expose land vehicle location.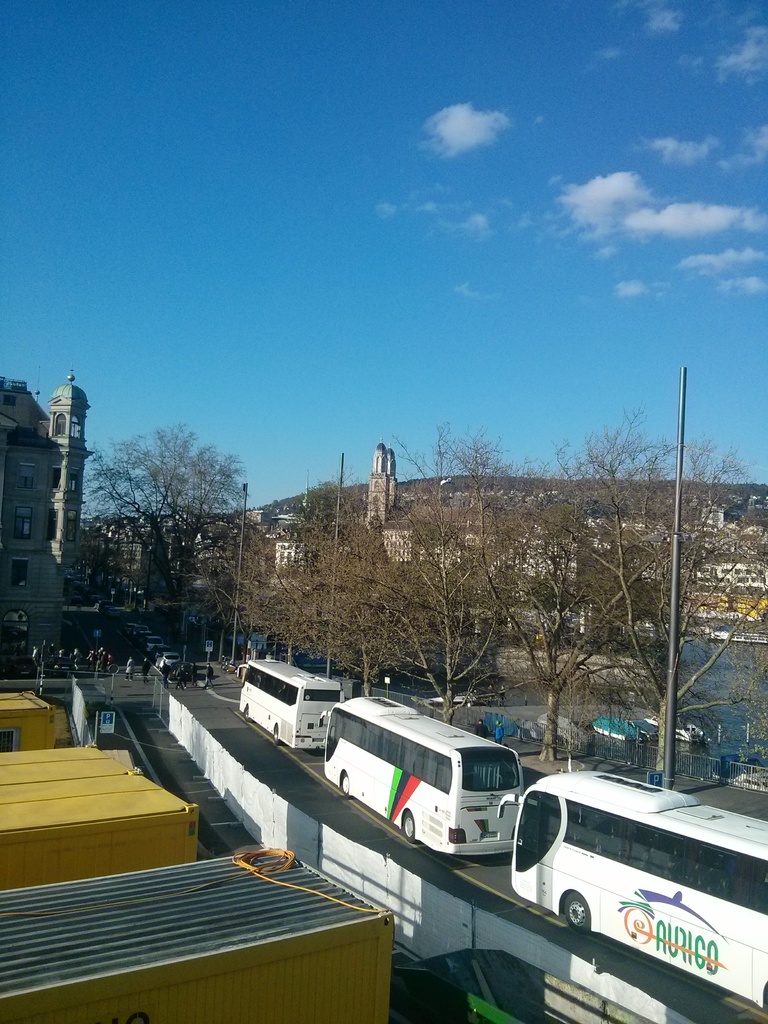
Exposed at box=[236, 657, 342, 753].
